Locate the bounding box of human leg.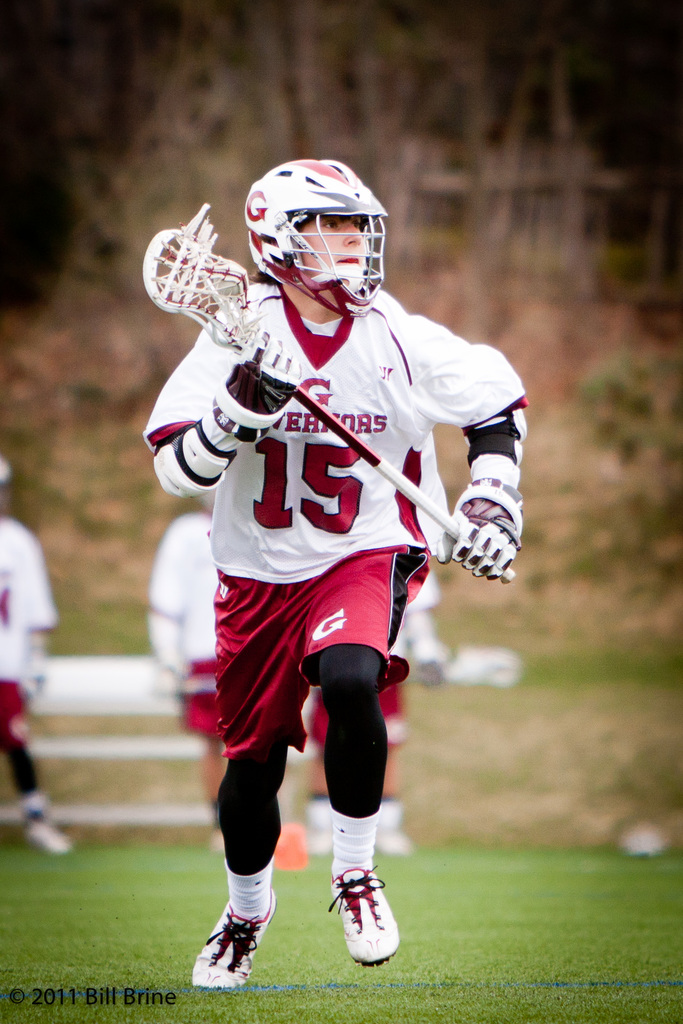
Bounding box: x1=193, y1=719, x2=281, y2=1000.
